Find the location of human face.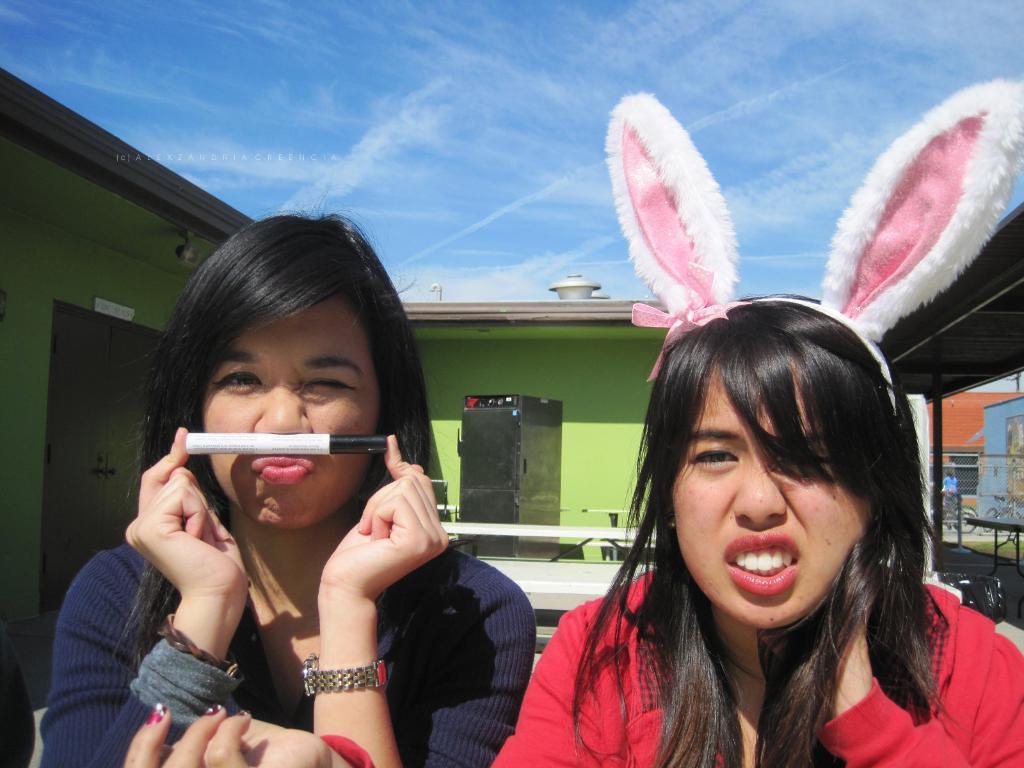
Location: Rect(195, 296, 390, 536).
